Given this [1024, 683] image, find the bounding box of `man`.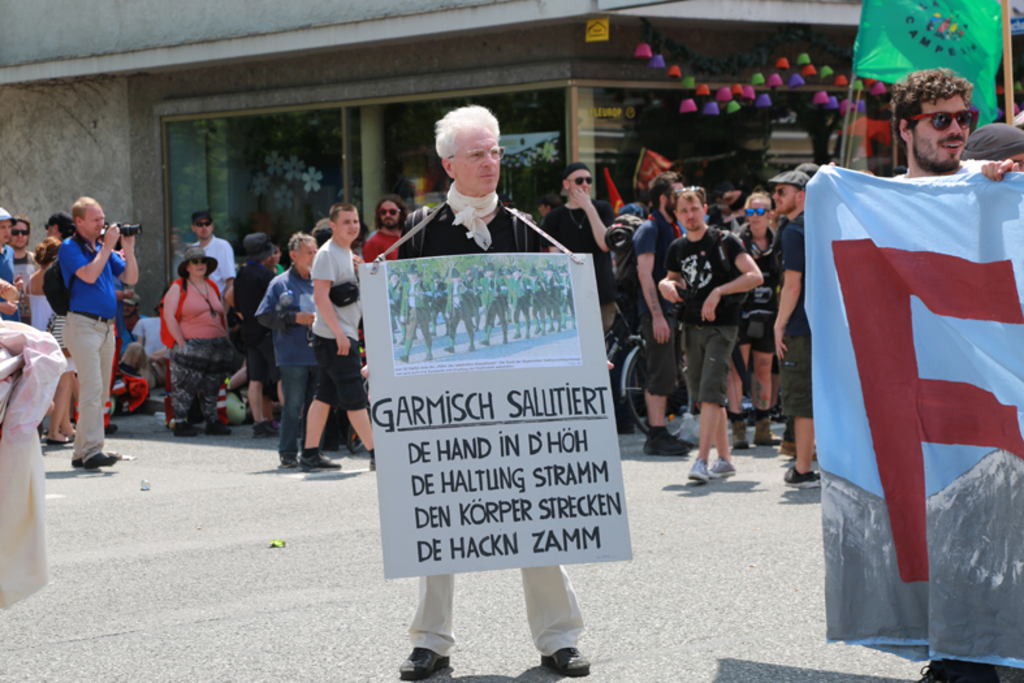
297/200/377/476.
